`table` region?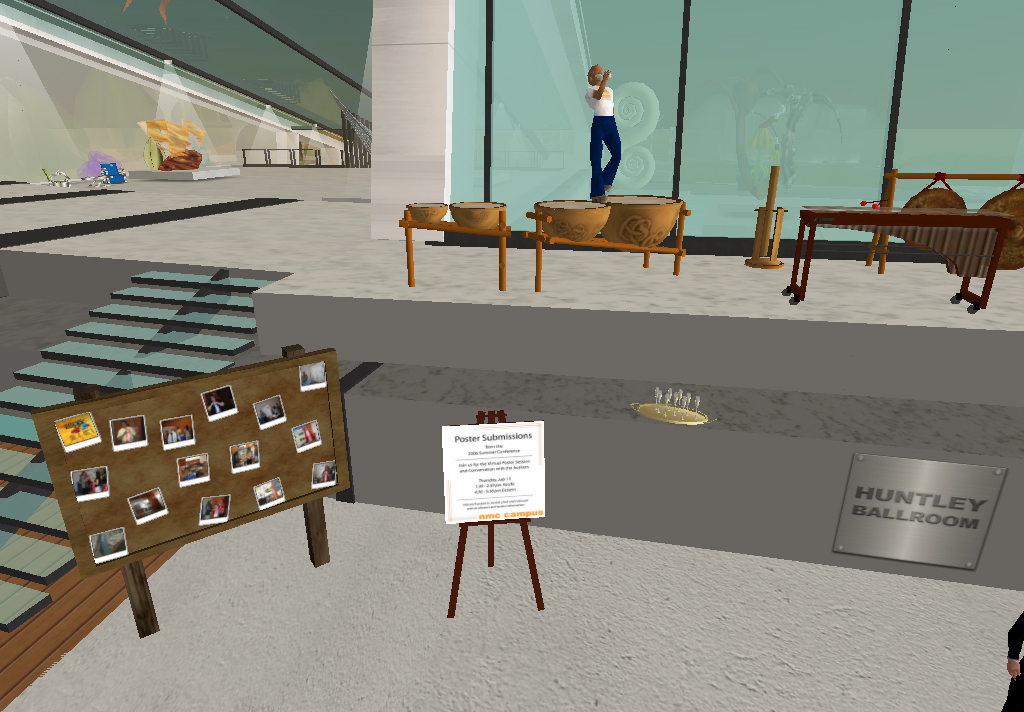
left=779, top=203, right=1009, bottom=305
